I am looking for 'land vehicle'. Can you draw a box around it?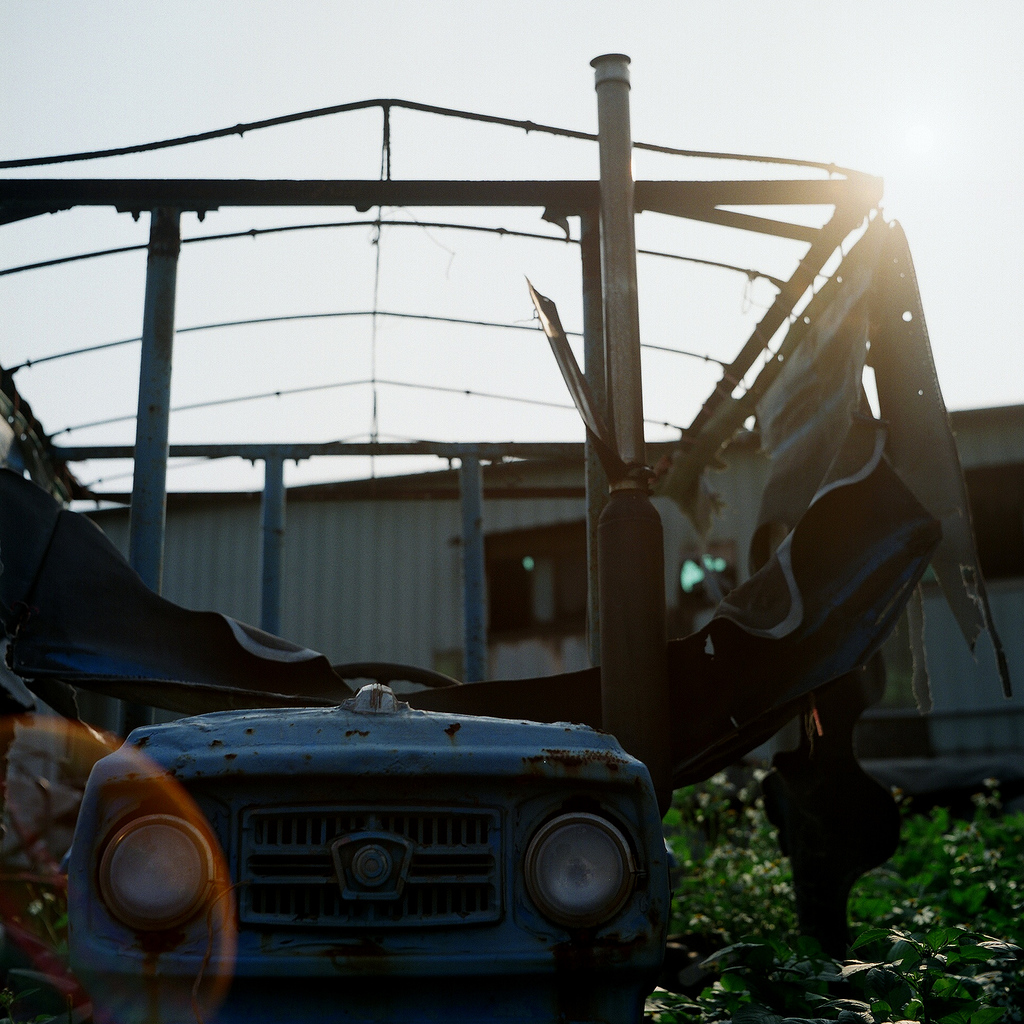
Sure, the bounding box is [54, 636, 689, 1023].
